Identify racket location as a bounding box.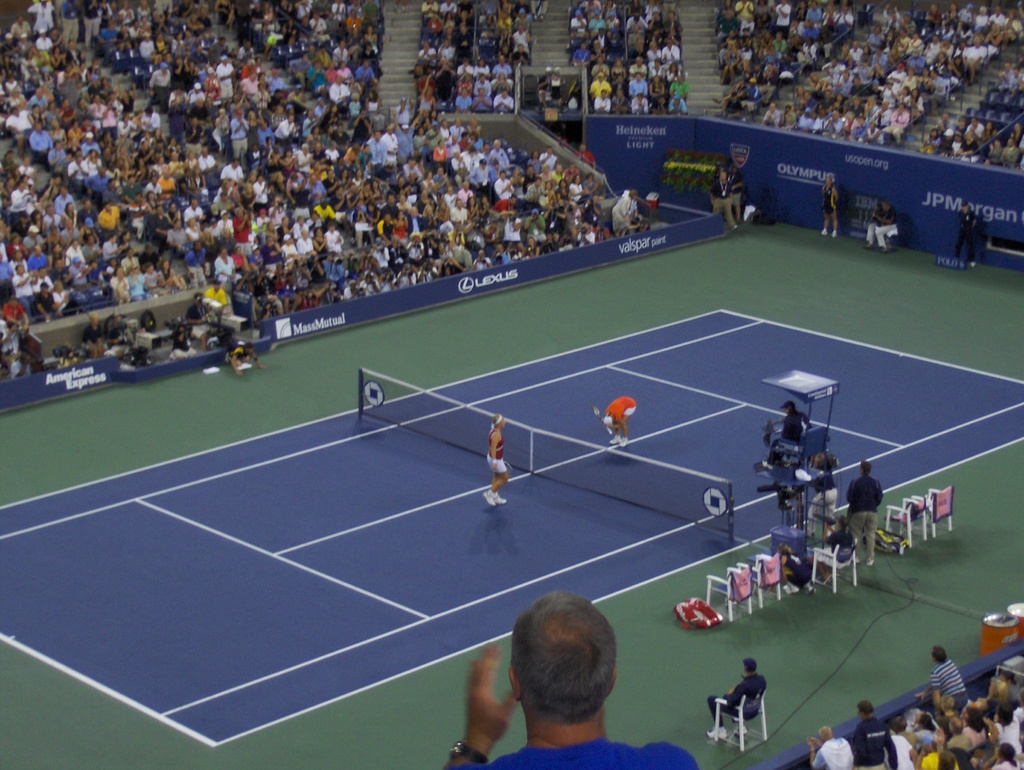
x1=593, y1=406, x2=611, y2=433.
